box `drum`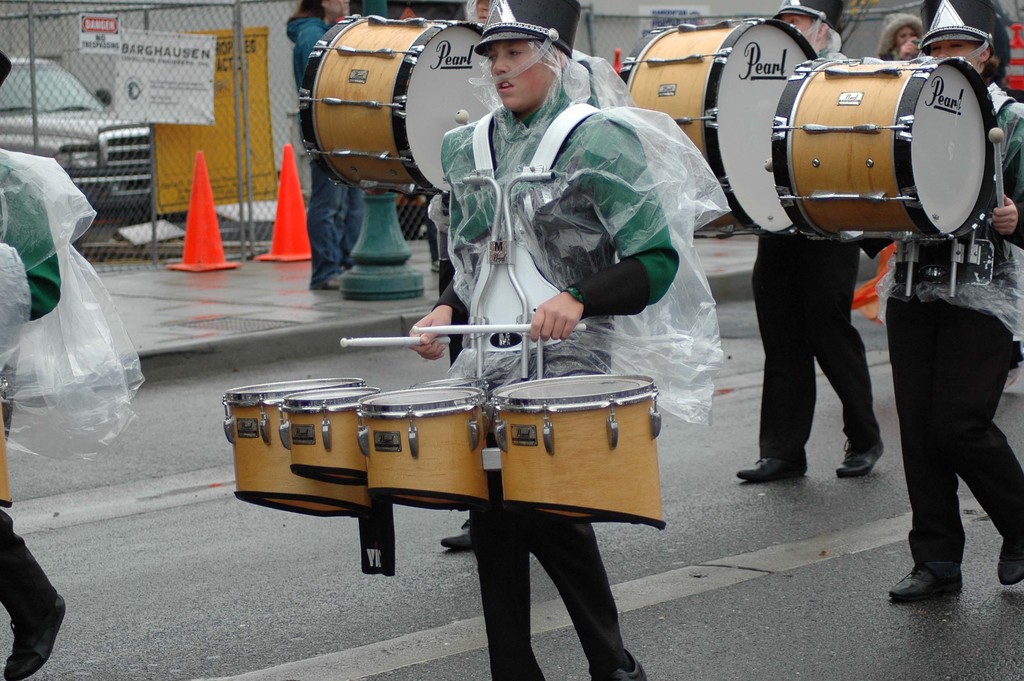
locate(353, 384, 483, 511)
